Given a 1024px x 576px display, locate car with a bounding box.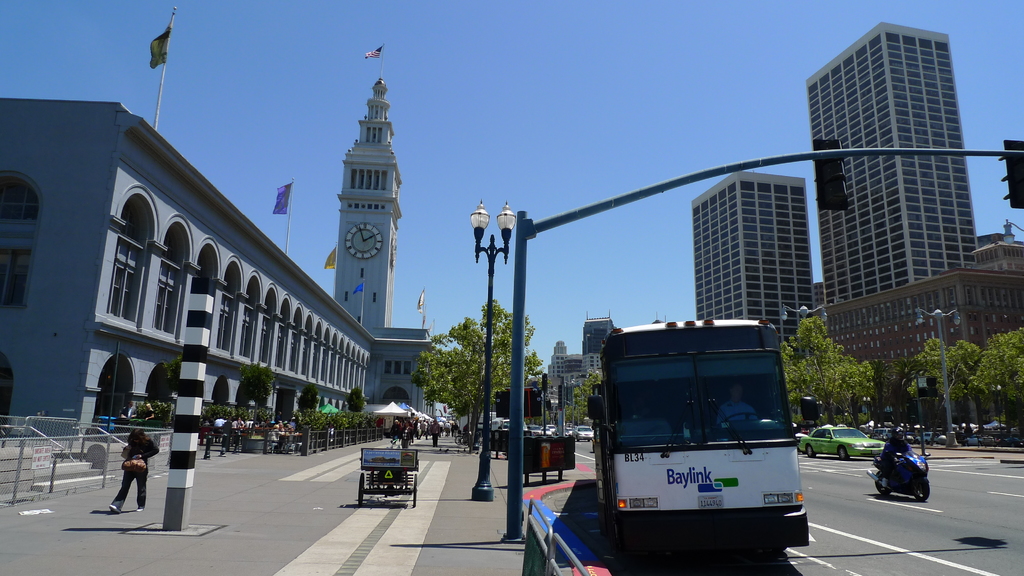
Located: left=797, top=424, right=887, bottom=456.
